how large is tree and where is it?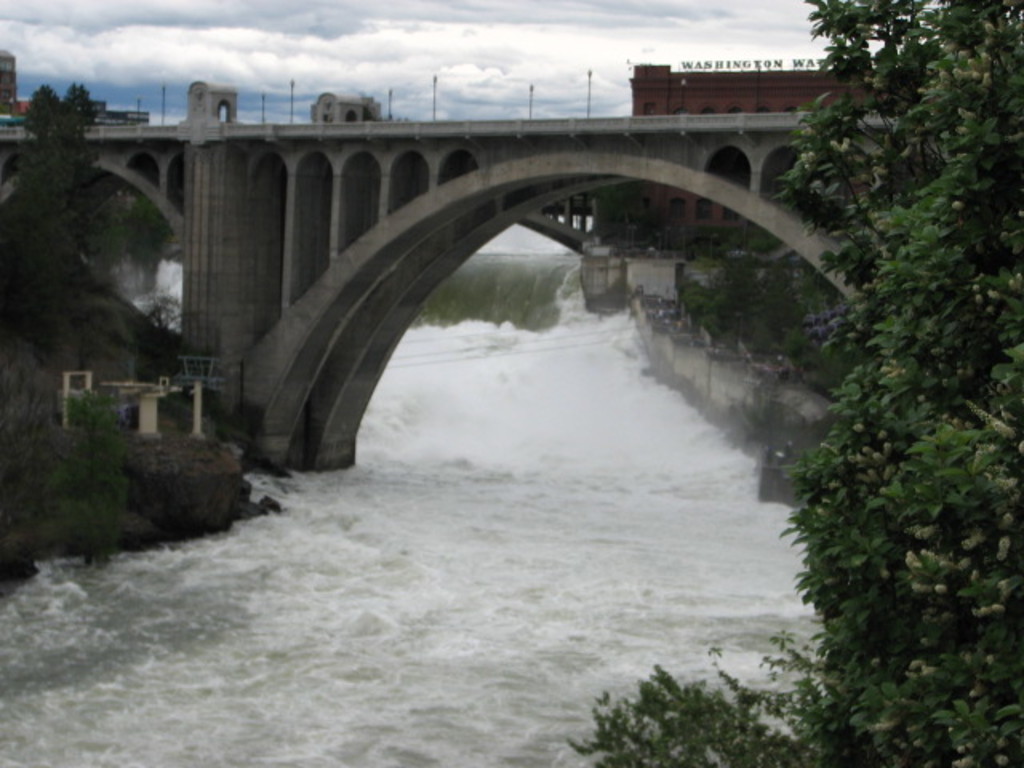
Bounding box: crop(0, 83, 149, 387).
